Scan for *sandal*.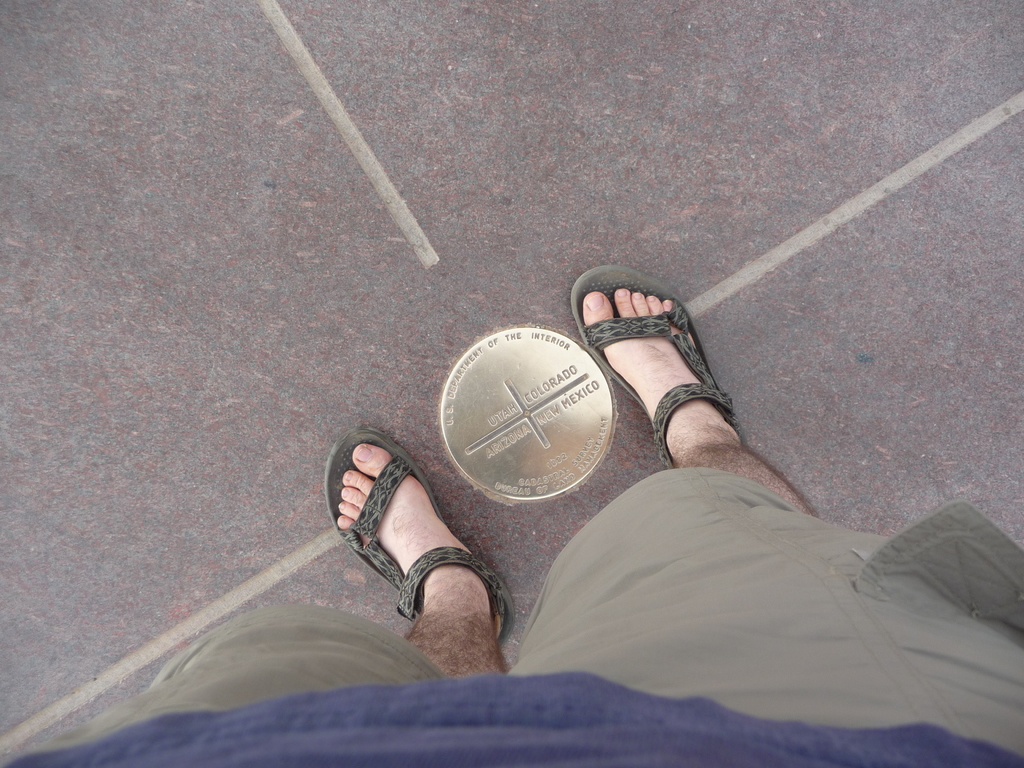
Scan result: crop(320, 424, 518, 648).
